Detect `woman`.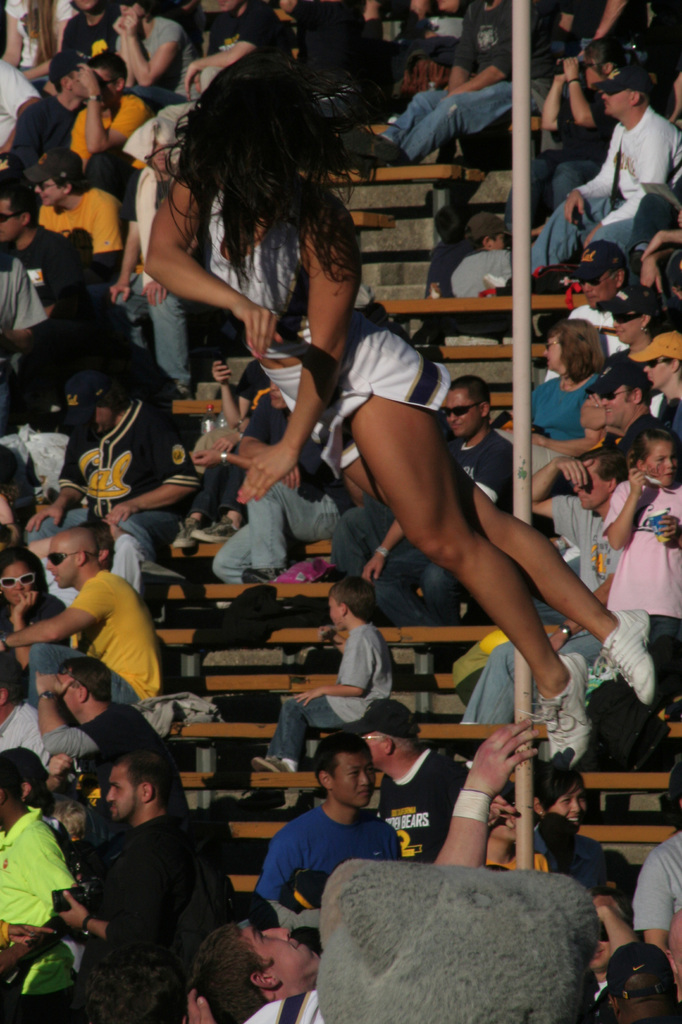
Detected at 139 43 651 785.
